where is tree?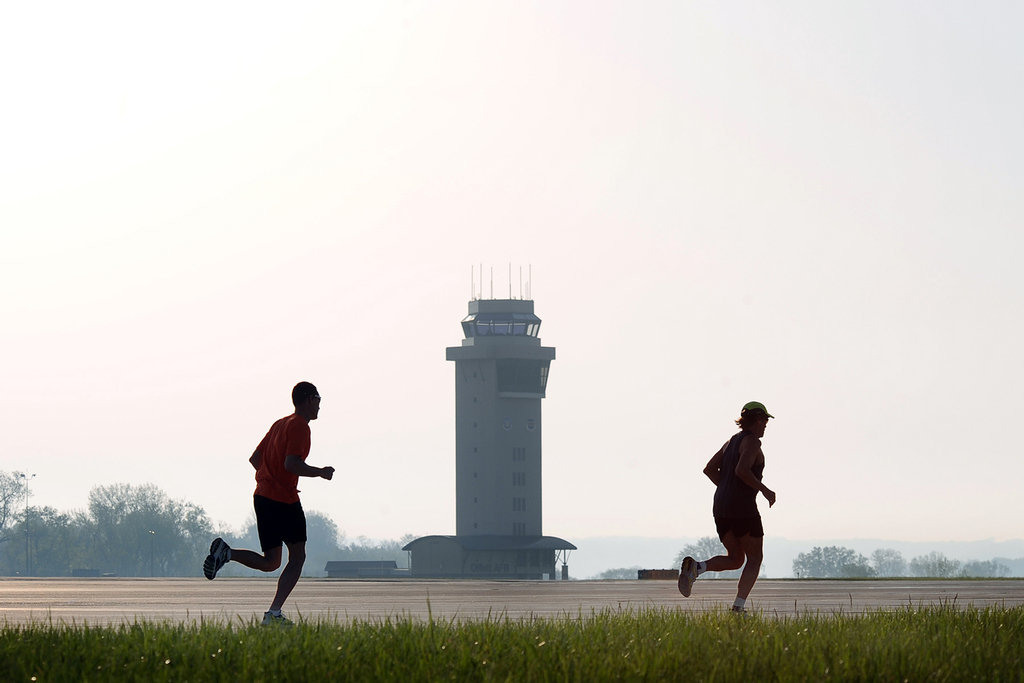
(left=917, top=548, right=957, bottom=575).
